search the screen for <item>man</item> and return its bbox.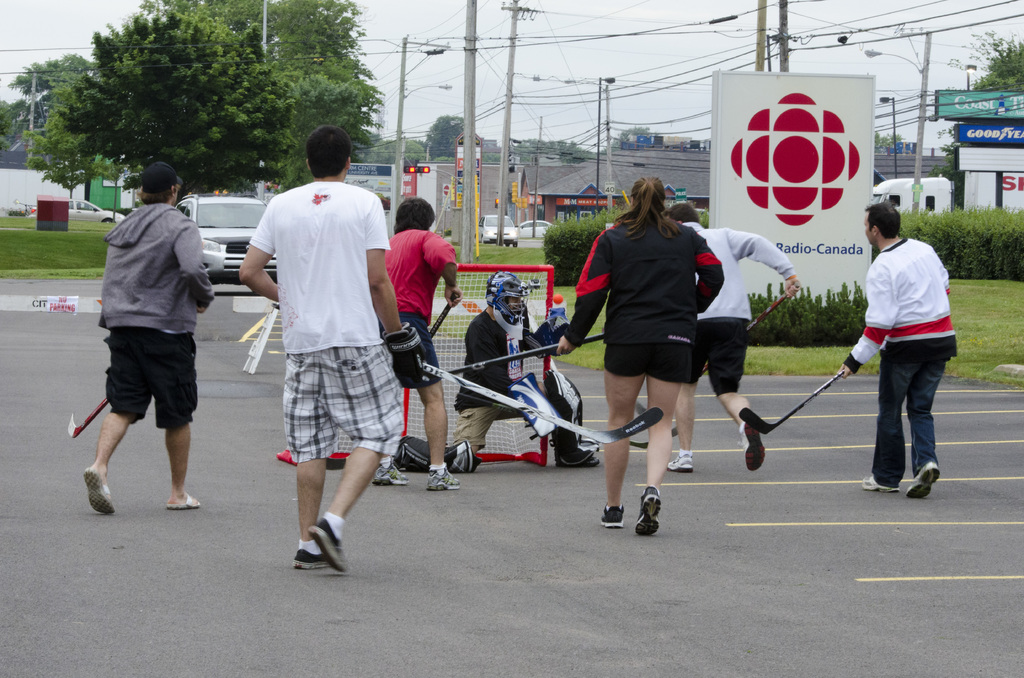
Found: (81, 161, 218, 513).
